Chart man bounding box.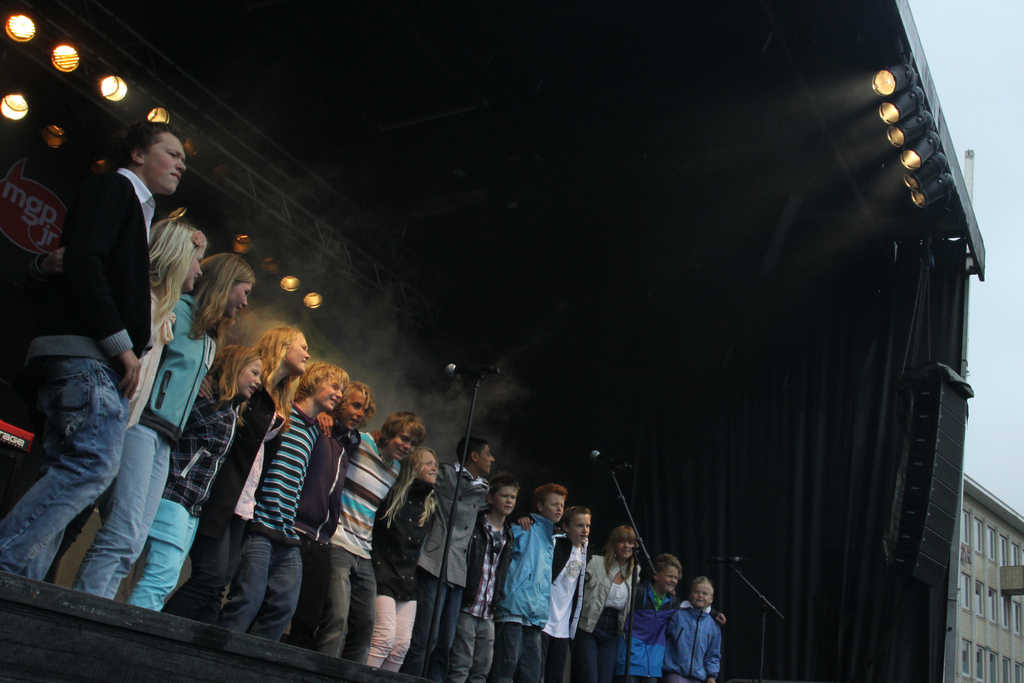
Charted: x1=40 y1=115 x2=197 y2=478.
